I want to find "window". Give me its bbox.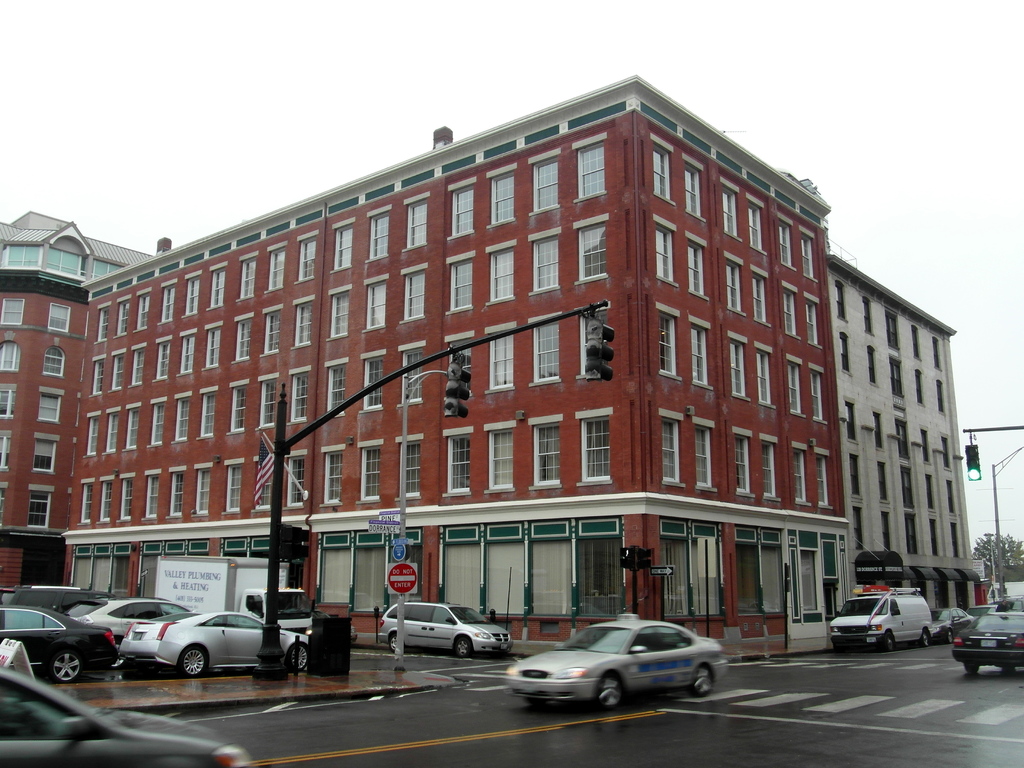
(748, 205, 761, 253).
